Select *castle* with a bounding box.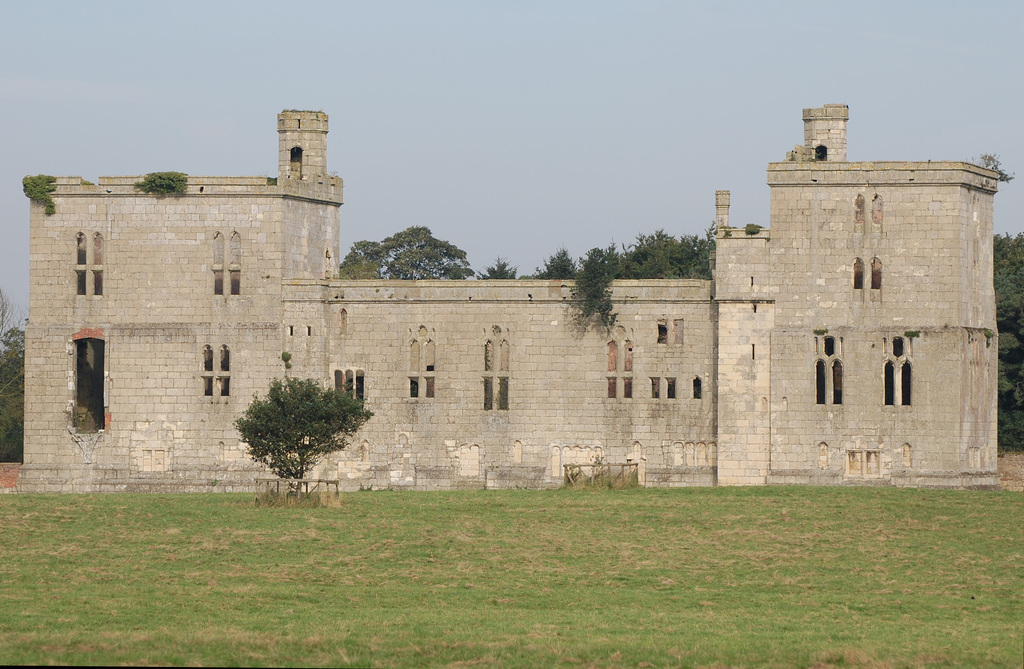
<bbox>0, 79, 971, 485</bbox>.
